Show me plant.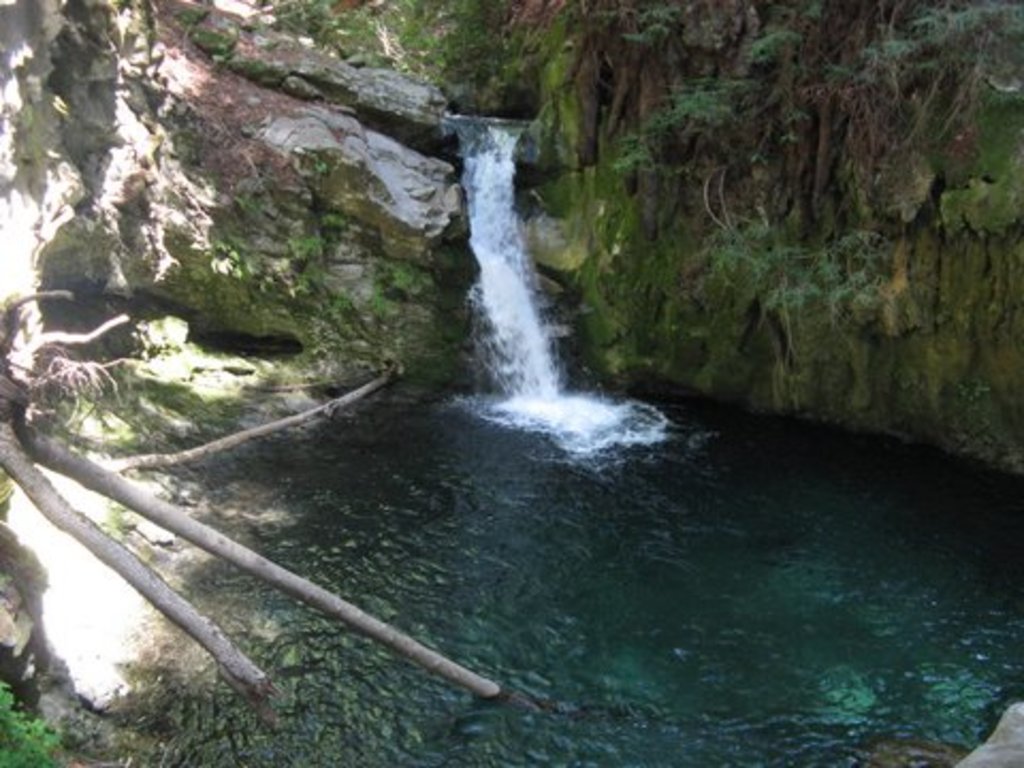
plant is here: locate(164, 0, 209, 26).
